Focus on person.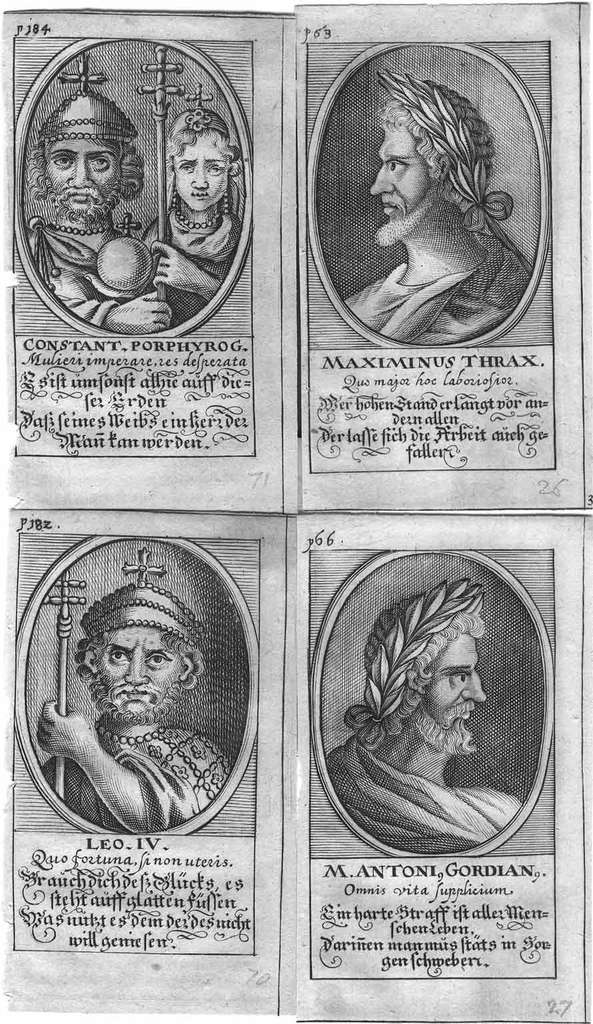
Focused at {"left": 143, "top": 78, "right": 243, "bottom": 324}.
